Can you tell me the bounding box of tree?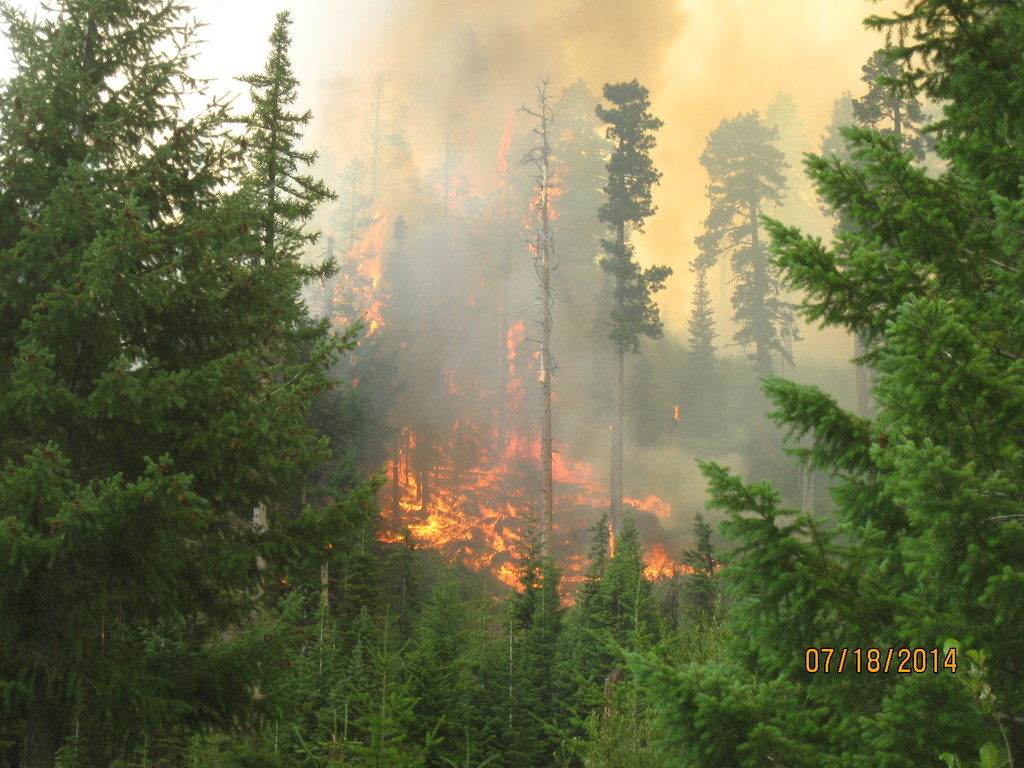
(0,0,360,767).
